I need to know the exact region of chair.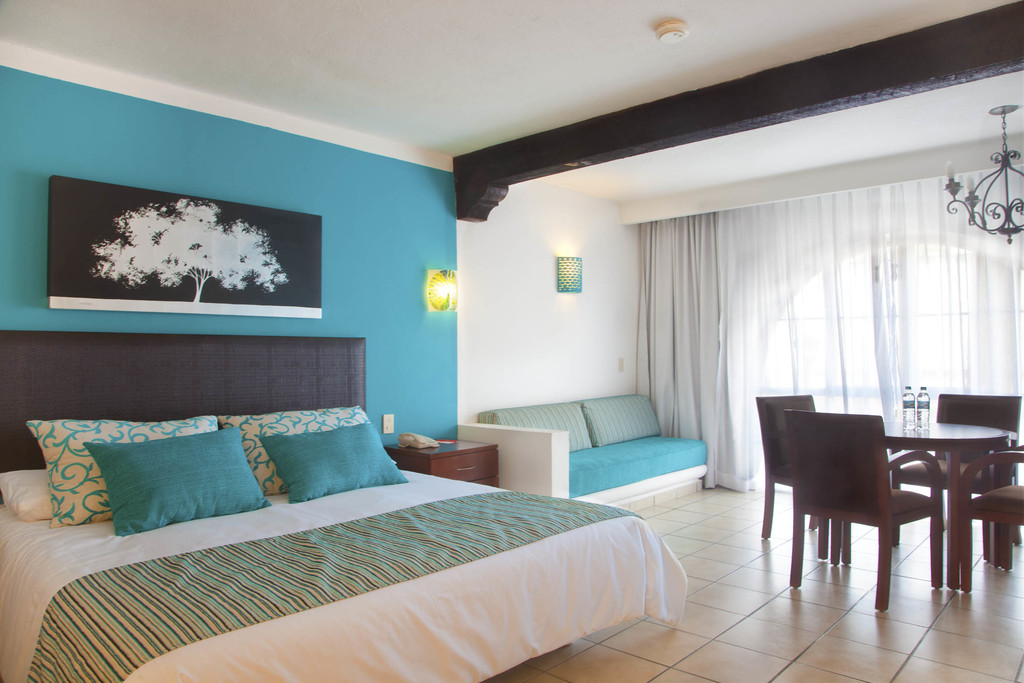
Region: [x1=787, y1=406, x2=947, y2=621].
